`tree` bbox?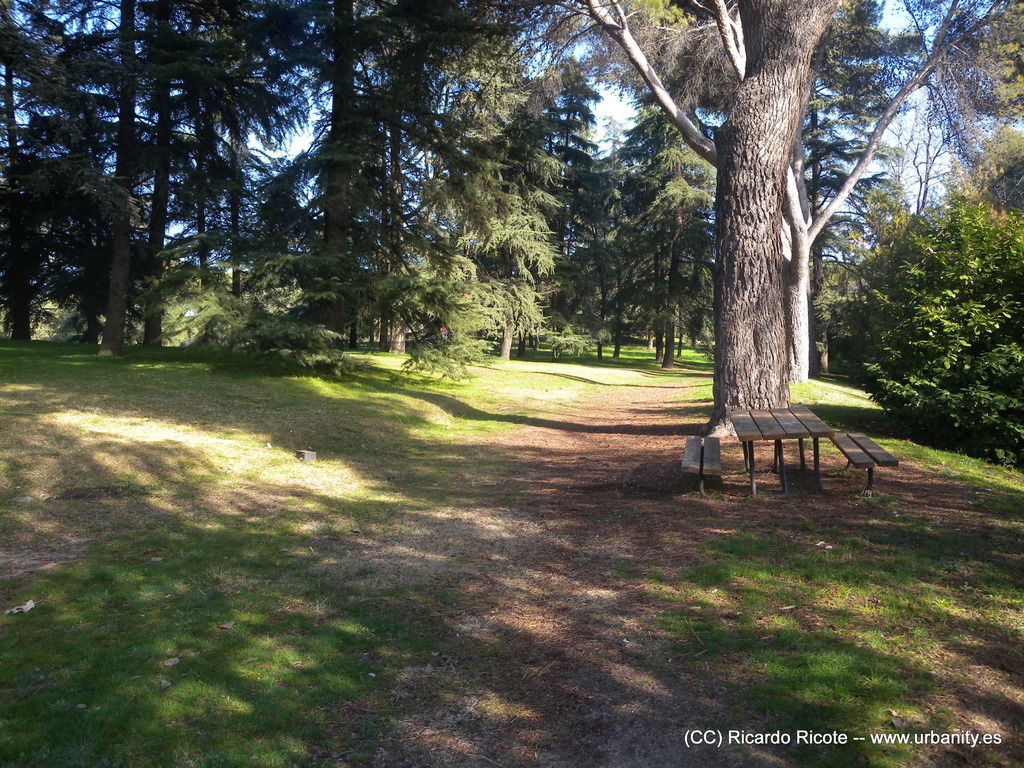
428 110 716 348
